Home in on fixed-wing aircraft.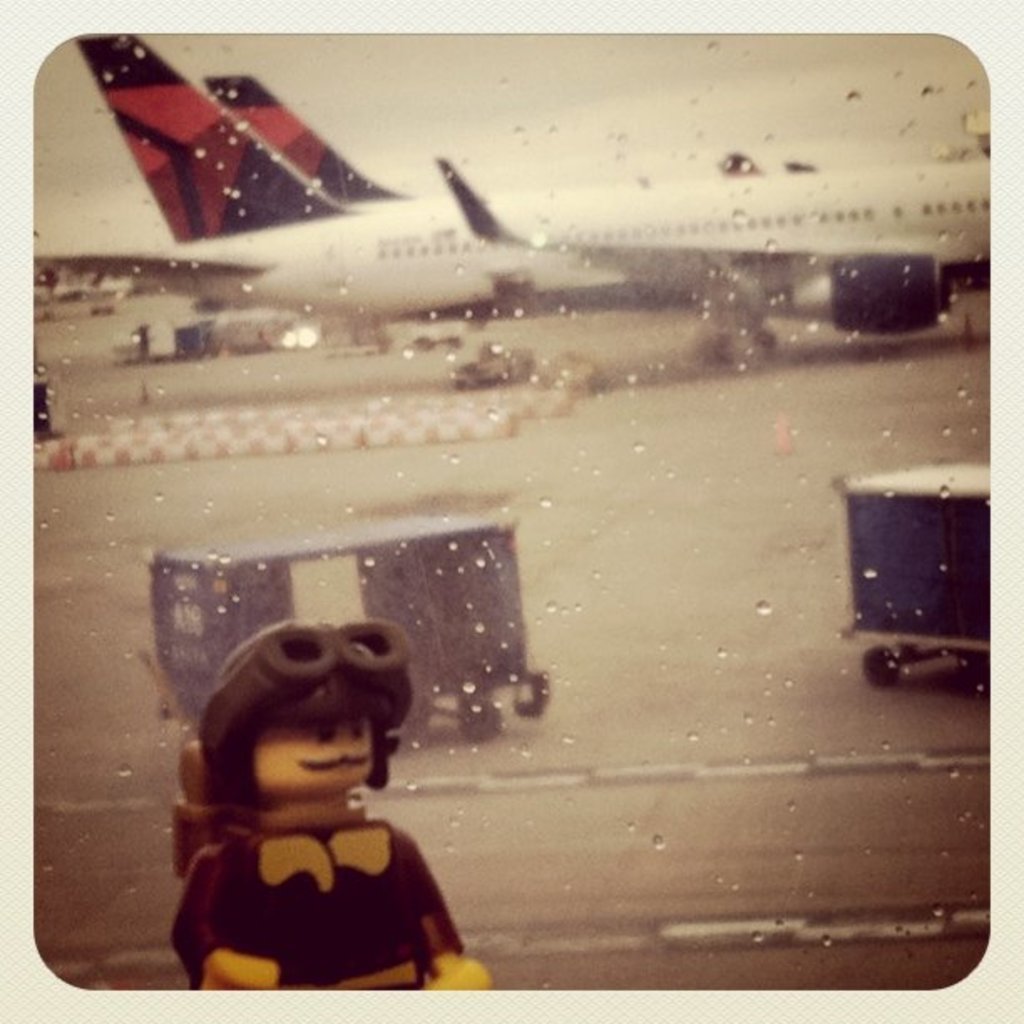
Homed in at bbox=[38, 37, 992, 368].
